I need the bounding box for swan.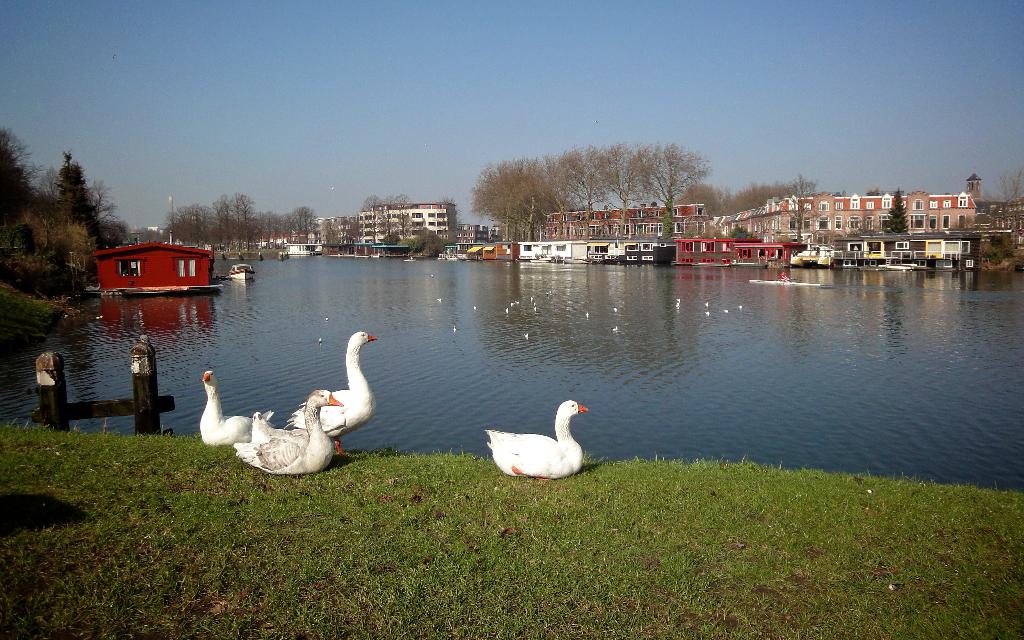
Here it is: <region>283, 330, 378, 456</region>.
